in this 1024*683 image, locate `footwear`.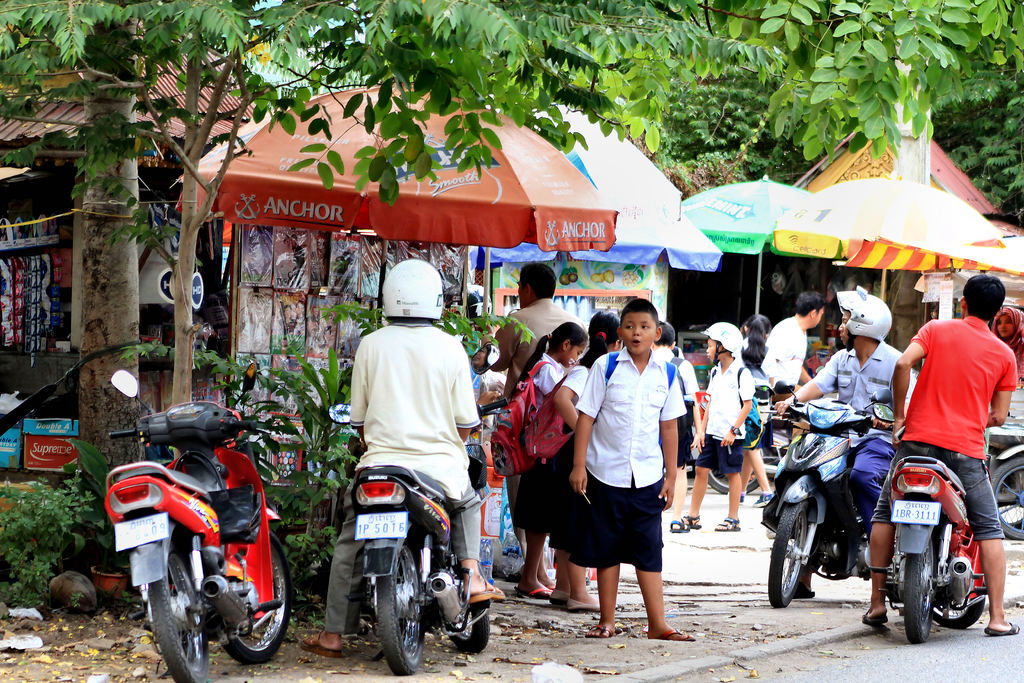
Bounding box: pyautogui.locateOnScreen(564, 602, 600, 613).
